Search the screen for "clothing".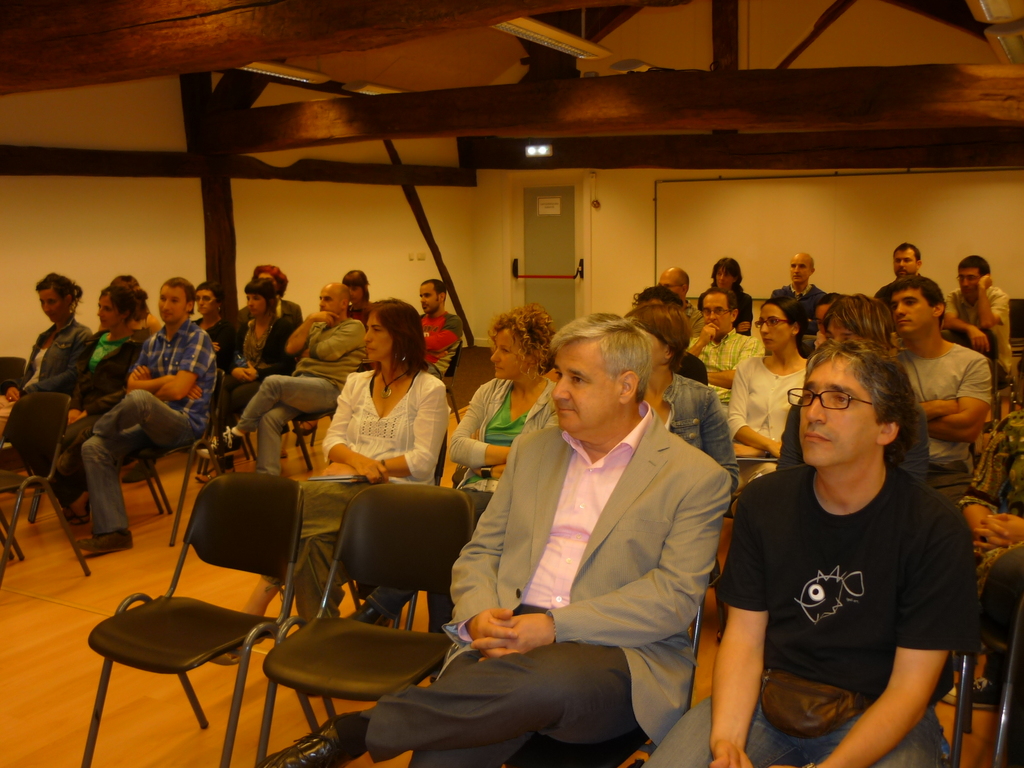
Found at <bbox>732, 356, 808, 445</bbox>.
